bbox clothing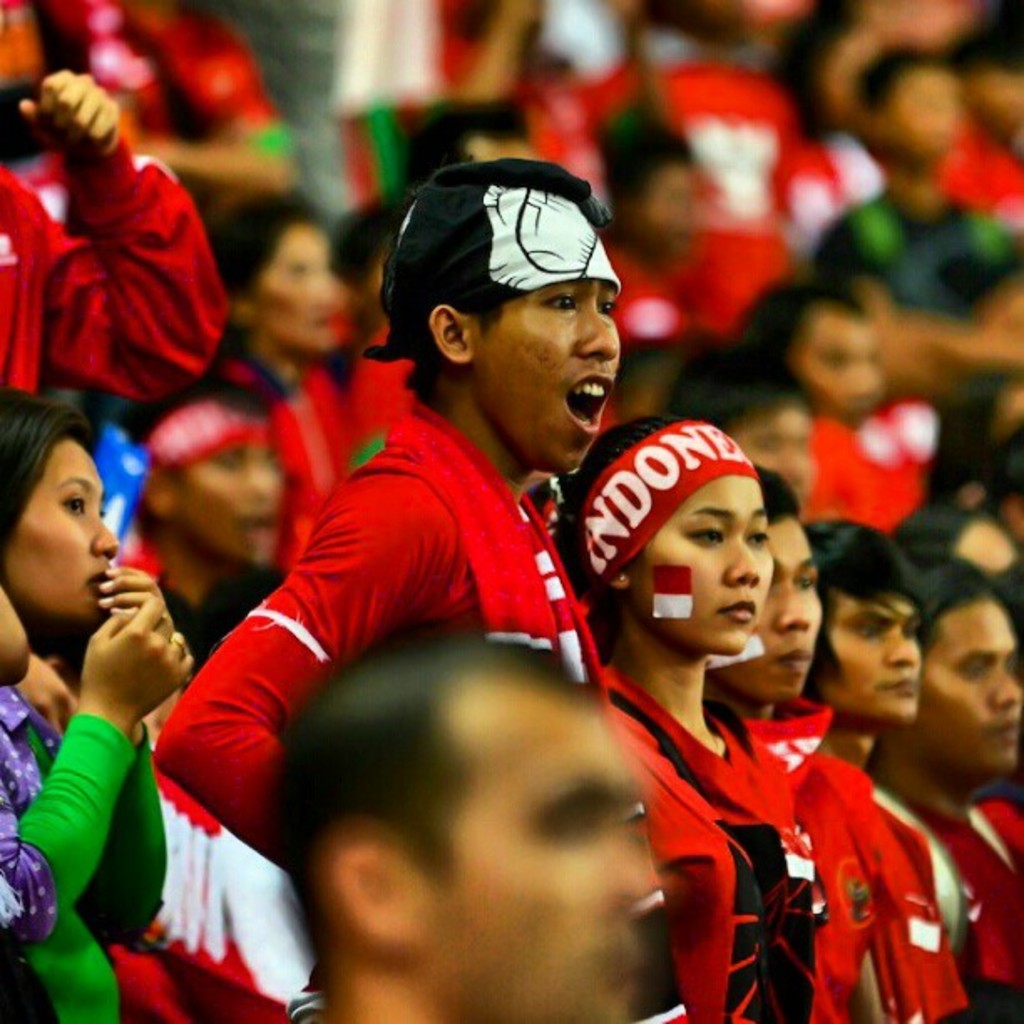
(955,806,1022,1002)
